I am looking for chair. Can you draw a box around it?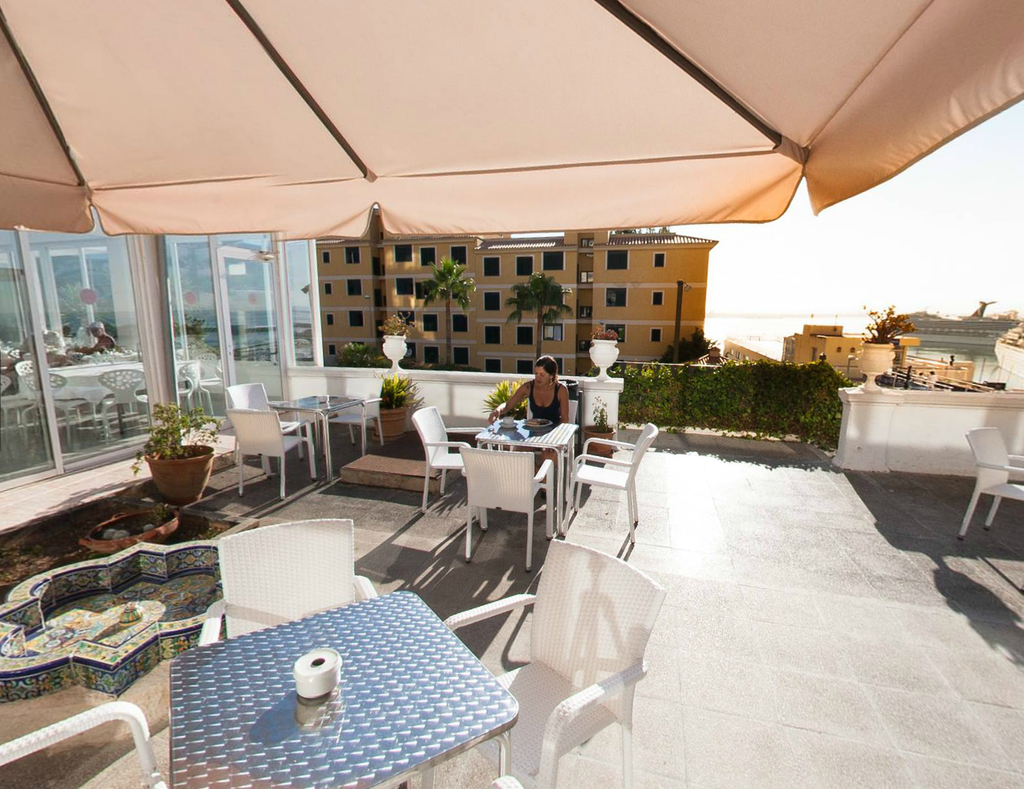
Sure, the bounding box is {"x1": 411, "y1": 407, "x2": 492, "y2": 518}.
